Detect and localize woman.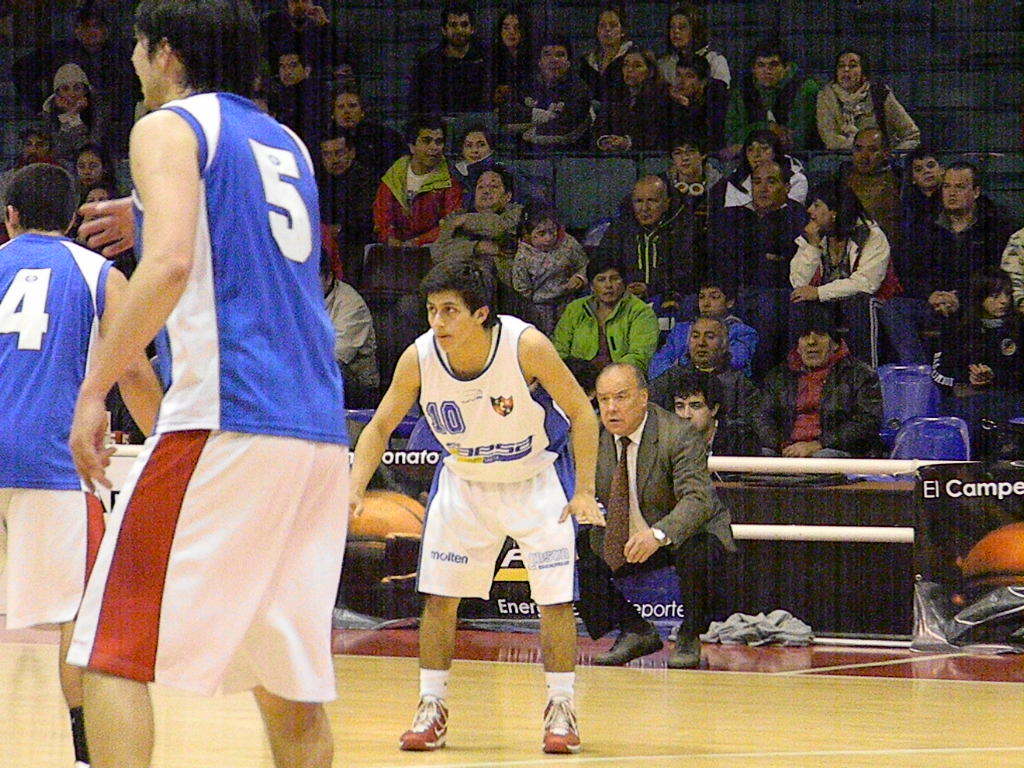
Localized at x1=812 y1=48 x2=920 y2=155.
